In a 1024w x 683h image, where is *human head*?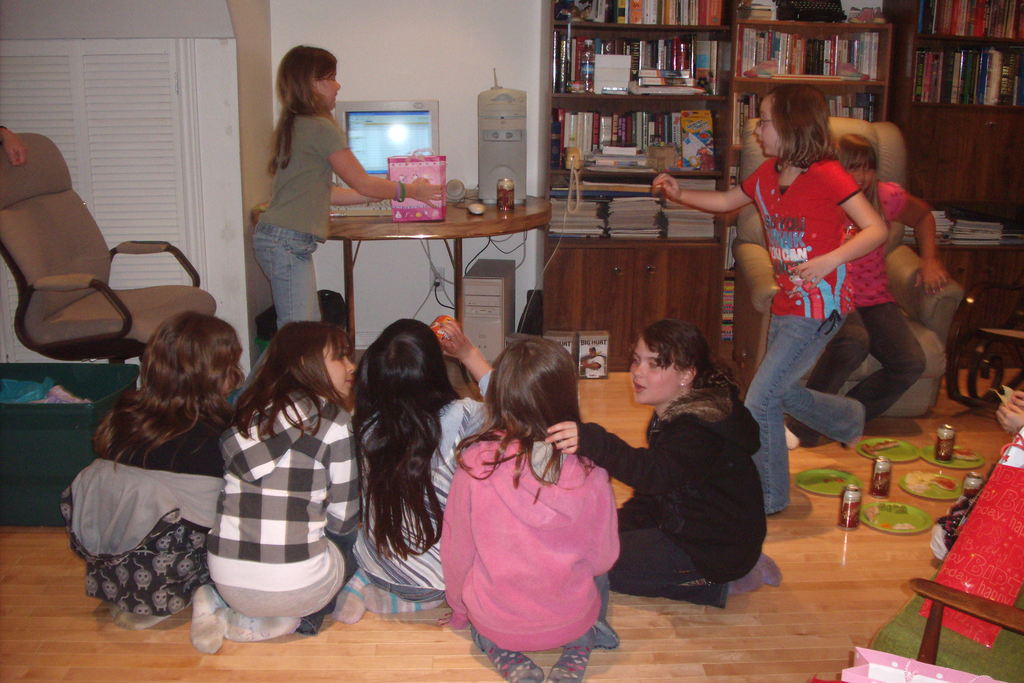
box(486, 336, 580, 443).
